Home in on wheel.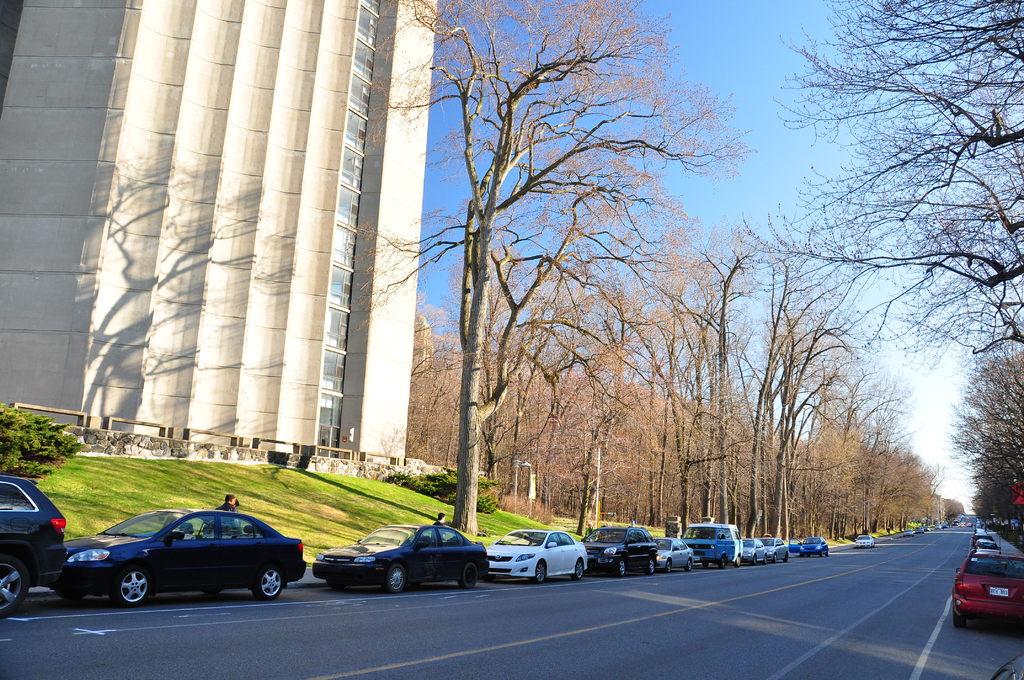
Homed in at BBox(705, 562, 710, 568).
